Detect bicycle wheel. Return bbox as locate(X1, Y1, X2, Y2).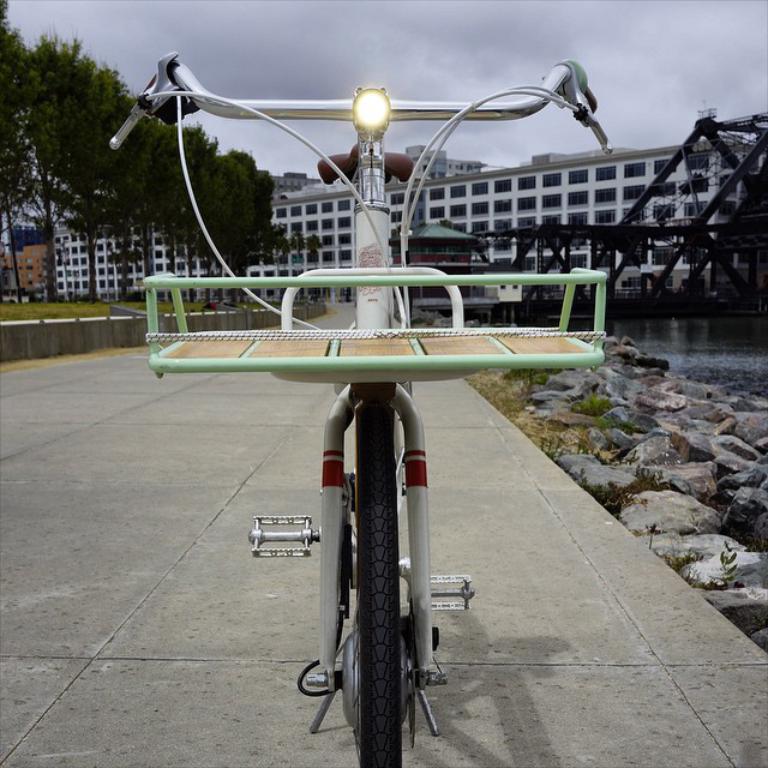
locate(317, 426, 440, 766).
